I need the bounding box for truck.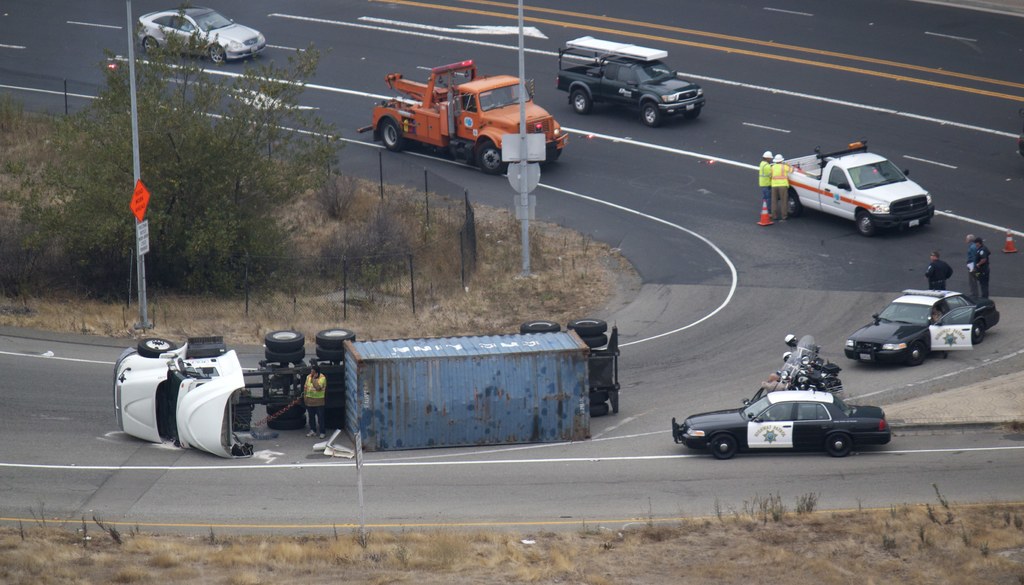
Here it is: x1=111, y1=320, x2=623, y2=459.
